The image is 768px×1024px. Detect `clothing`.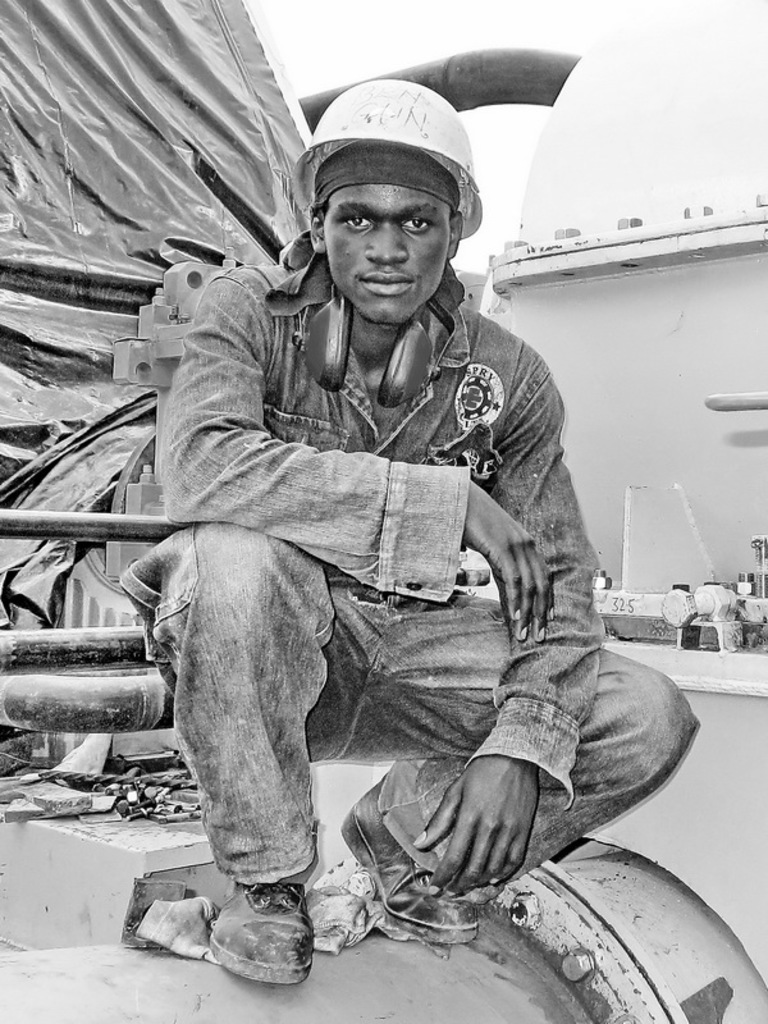
Detection: box(172, 238, 608, 806).
